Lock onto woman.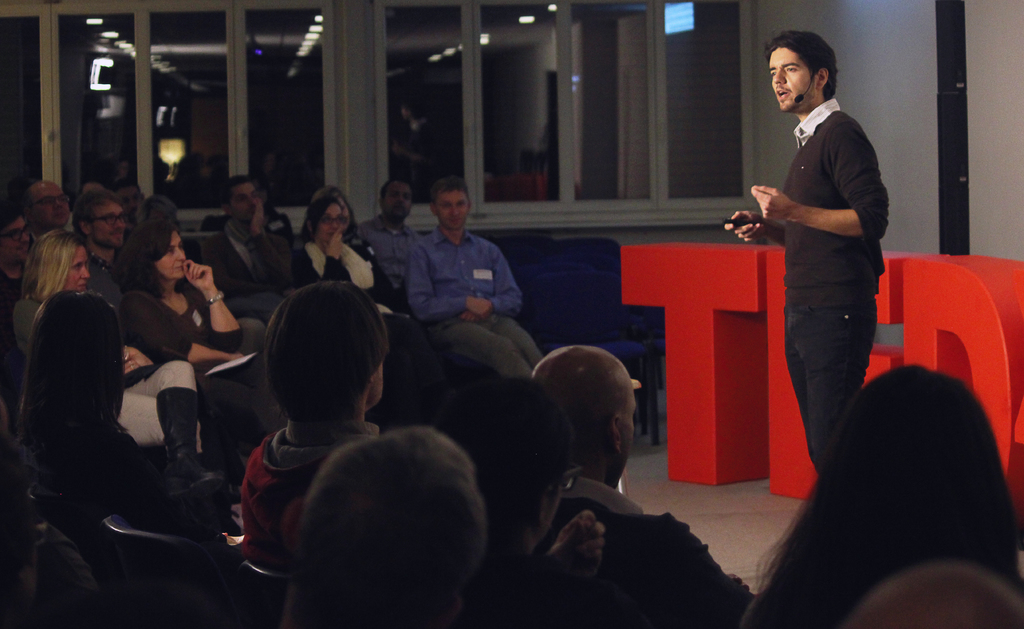
Locked: l=122, t=223, r=236, b=390.
